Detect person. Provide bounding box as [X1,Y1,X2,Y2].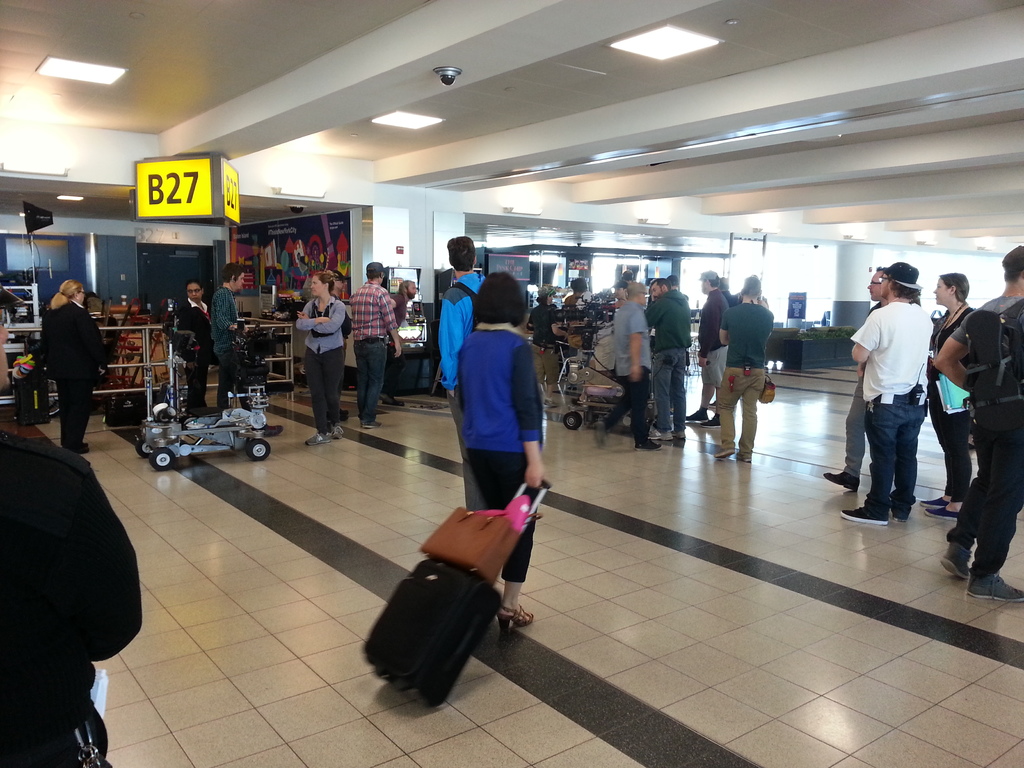
[0,327,143,764].
